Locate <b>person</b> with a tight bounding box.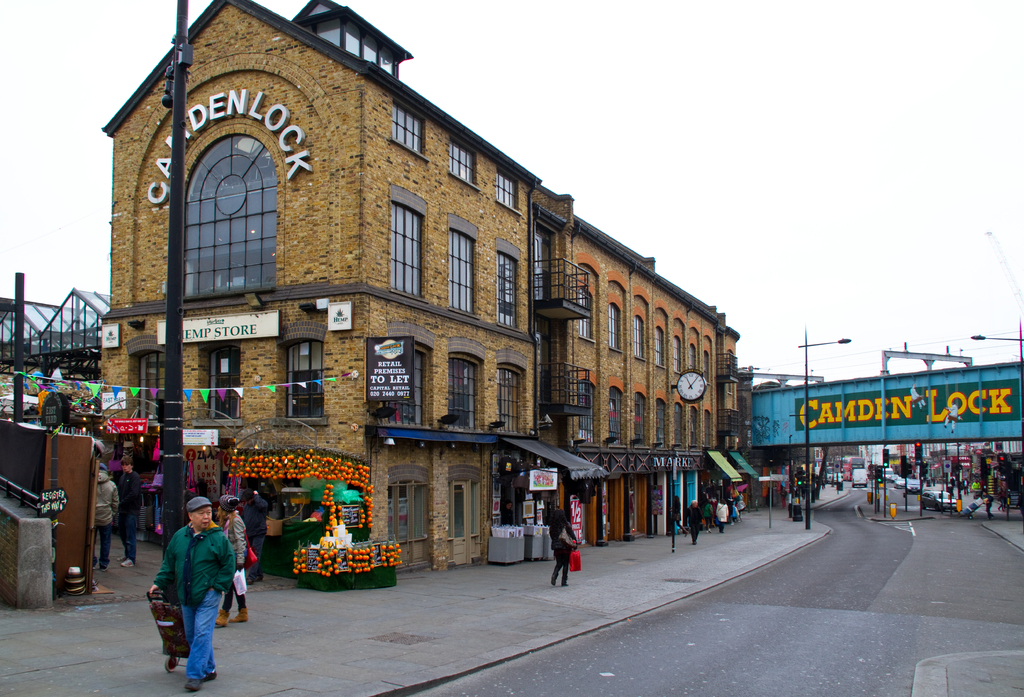
detection(910, 383, 929, 410).
